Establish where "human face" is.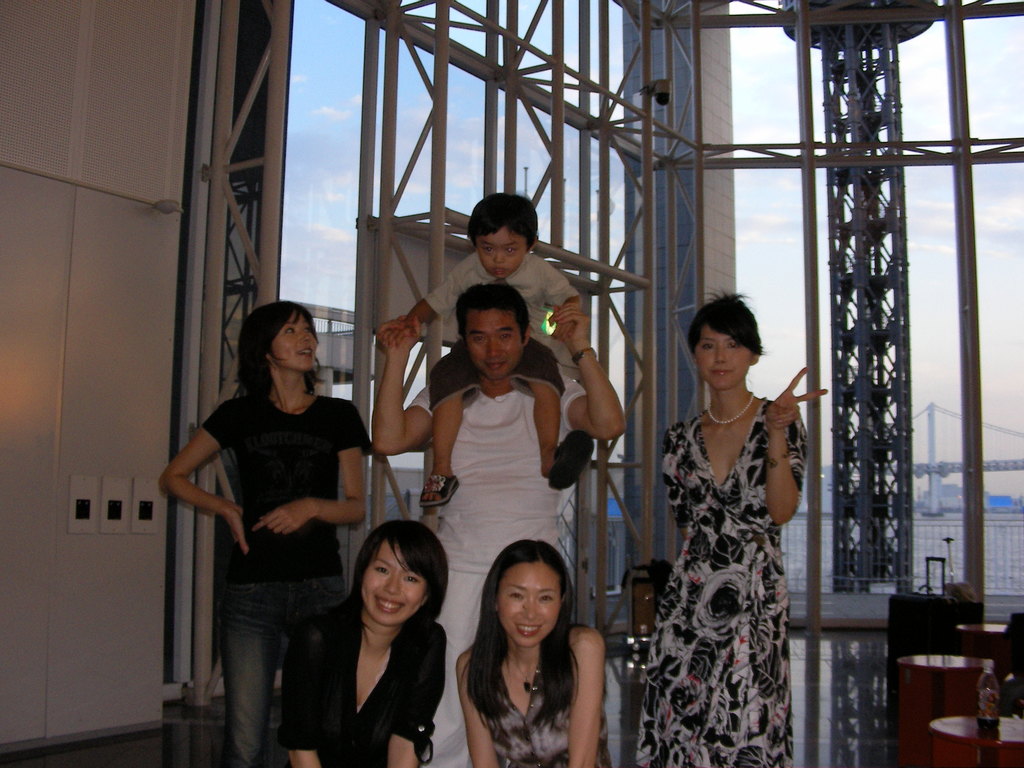
Established at l=476, t=223, r=524, b=276.
